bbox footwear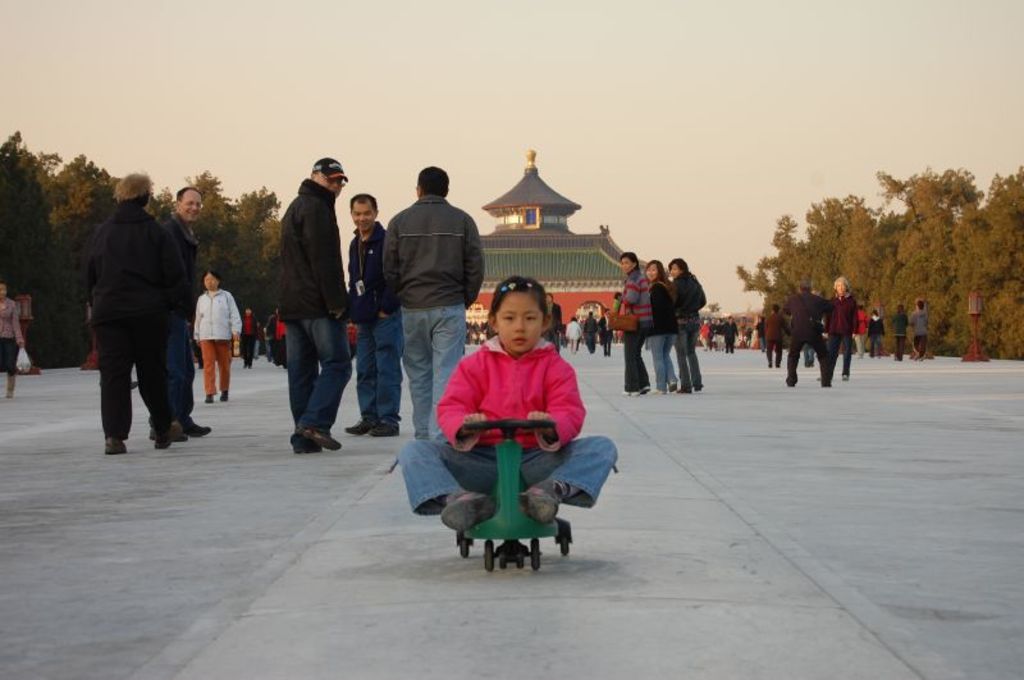
box=[346, 417, 375, 433]
